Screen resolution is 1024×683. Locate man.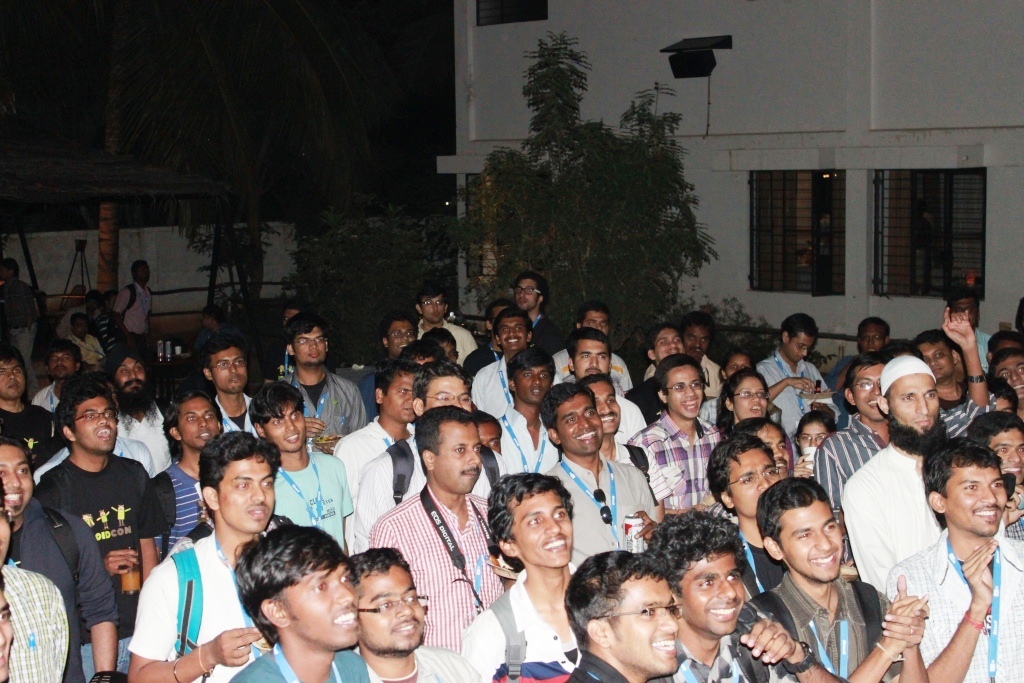
(left=839, top=356, right=948, bottom=593).
